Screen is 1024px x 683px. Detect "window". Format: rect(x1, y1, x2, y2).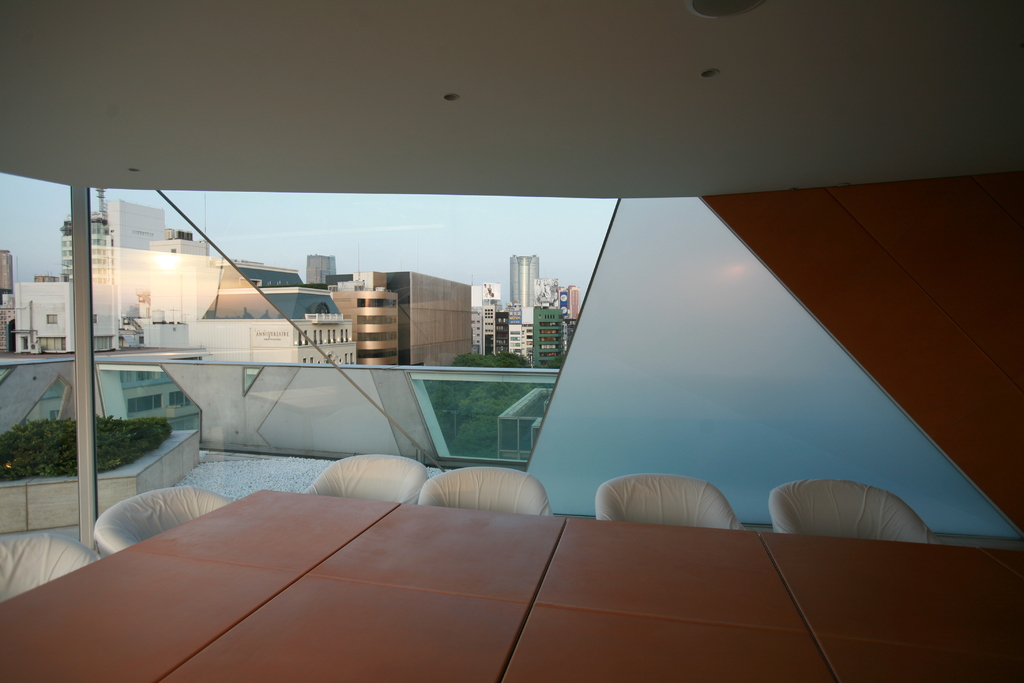
rect(168, 391, 192, 411).
